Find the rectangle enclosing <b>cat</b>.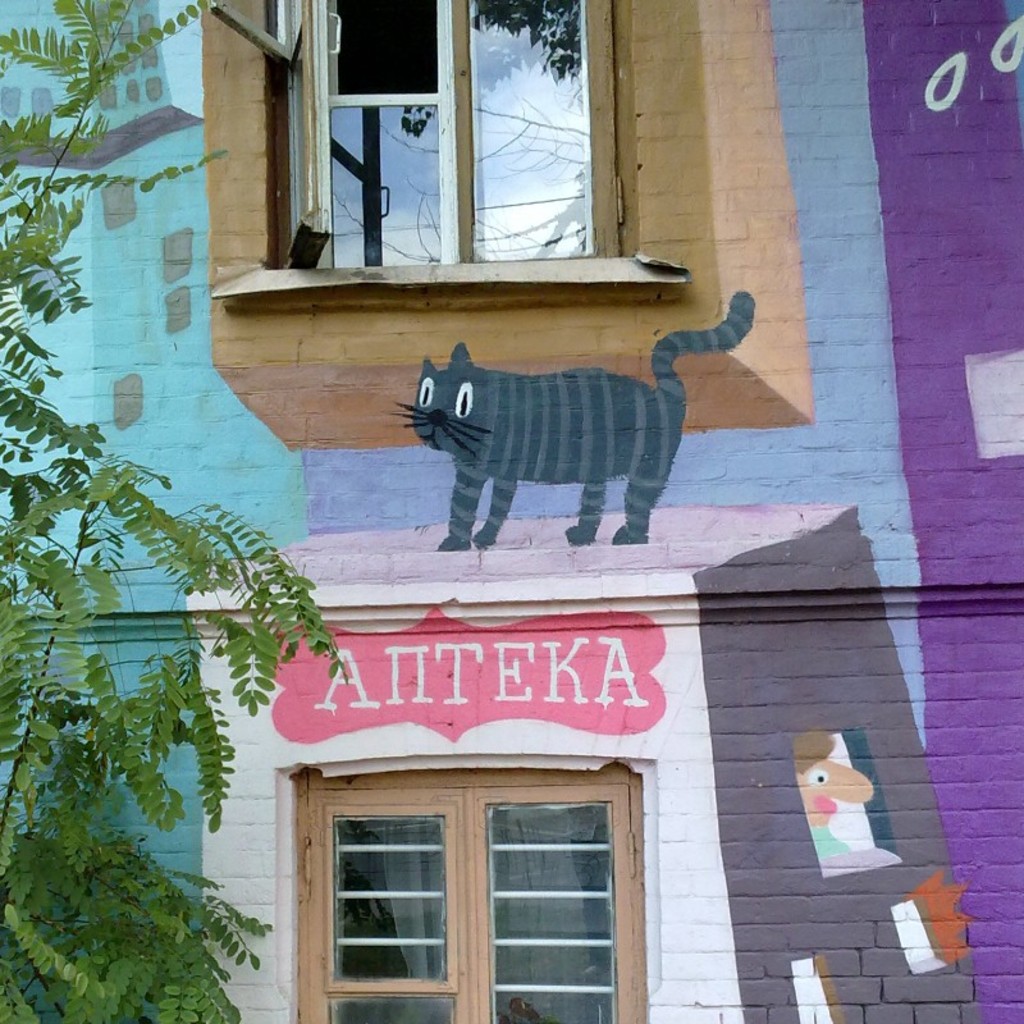
BBox(390, 288, 755, 549).
